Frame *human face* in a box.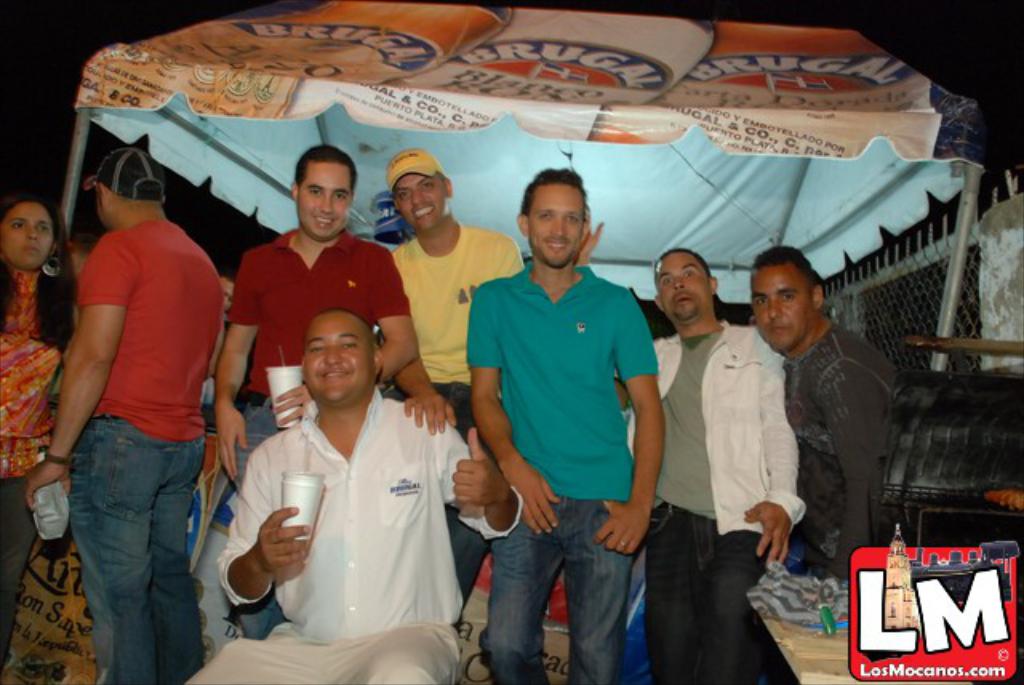
select_region(395, 170, 448, 232).
